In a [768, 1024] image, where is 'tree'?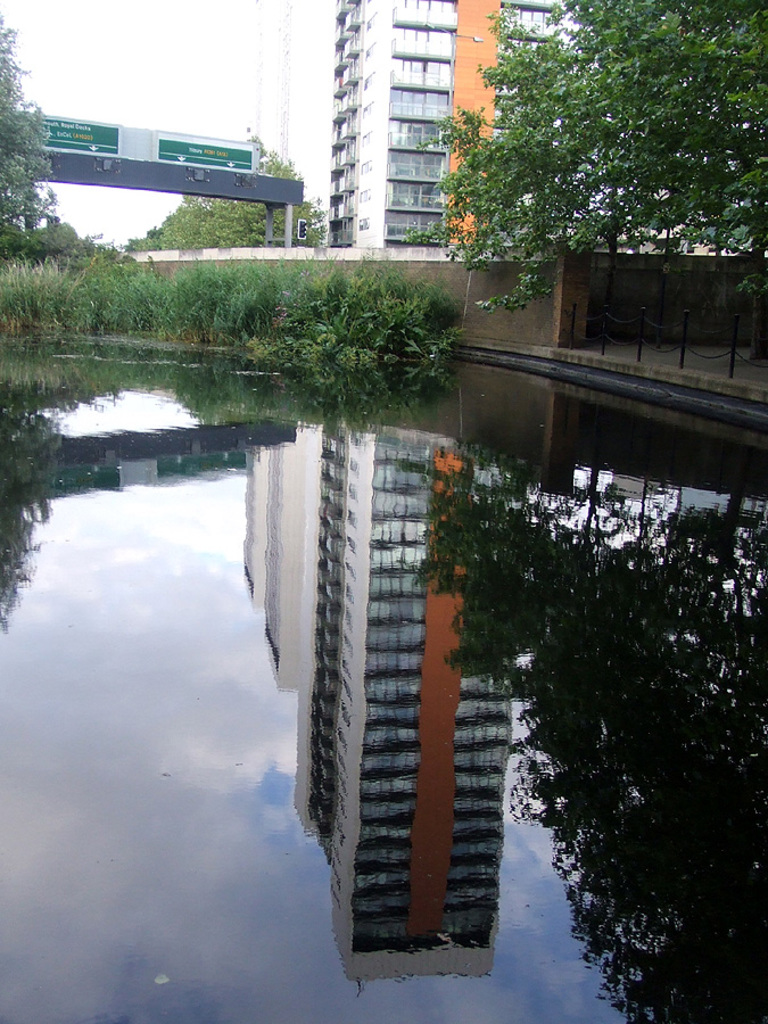
0, 16, 68, 238.
